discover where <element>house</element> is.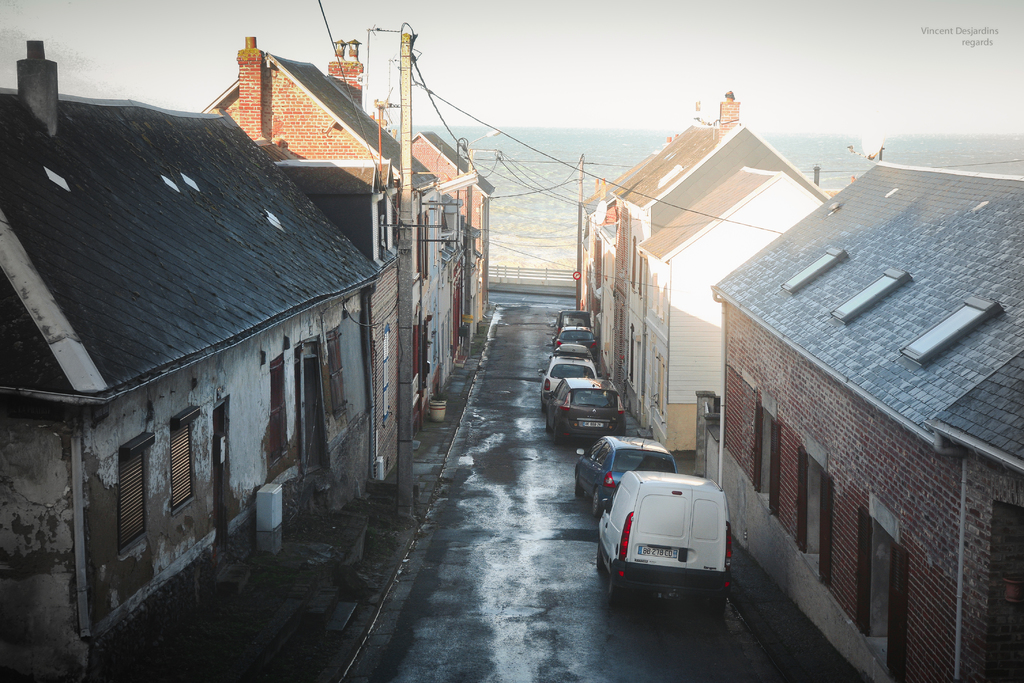
Discovered at 19:16:463:634.
